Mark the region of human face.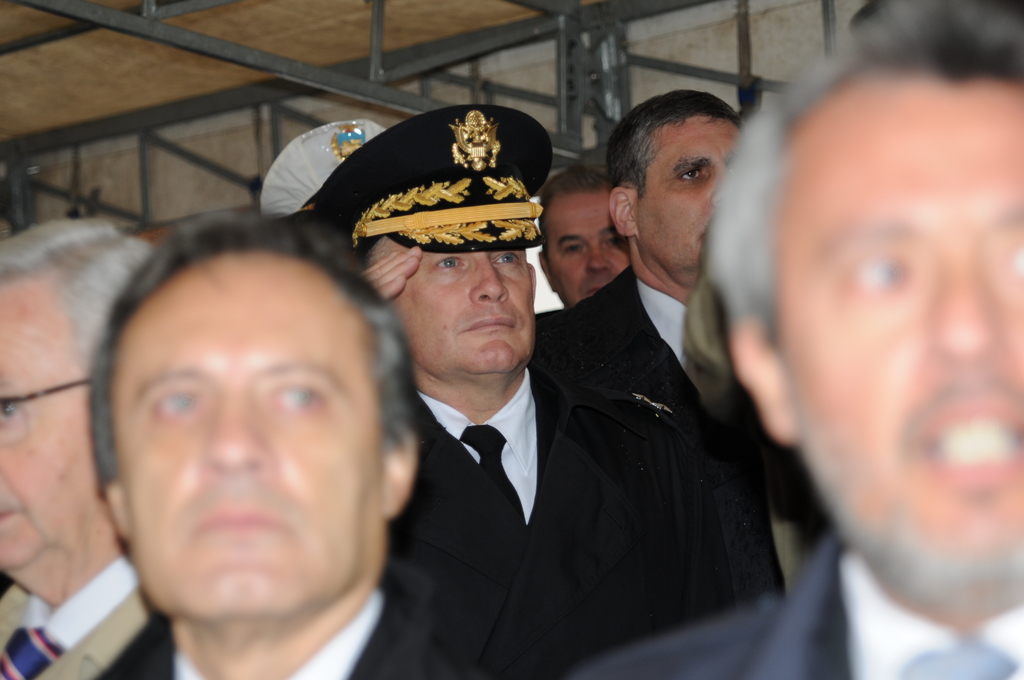
Region: detection(394, 245, 532, 371).
